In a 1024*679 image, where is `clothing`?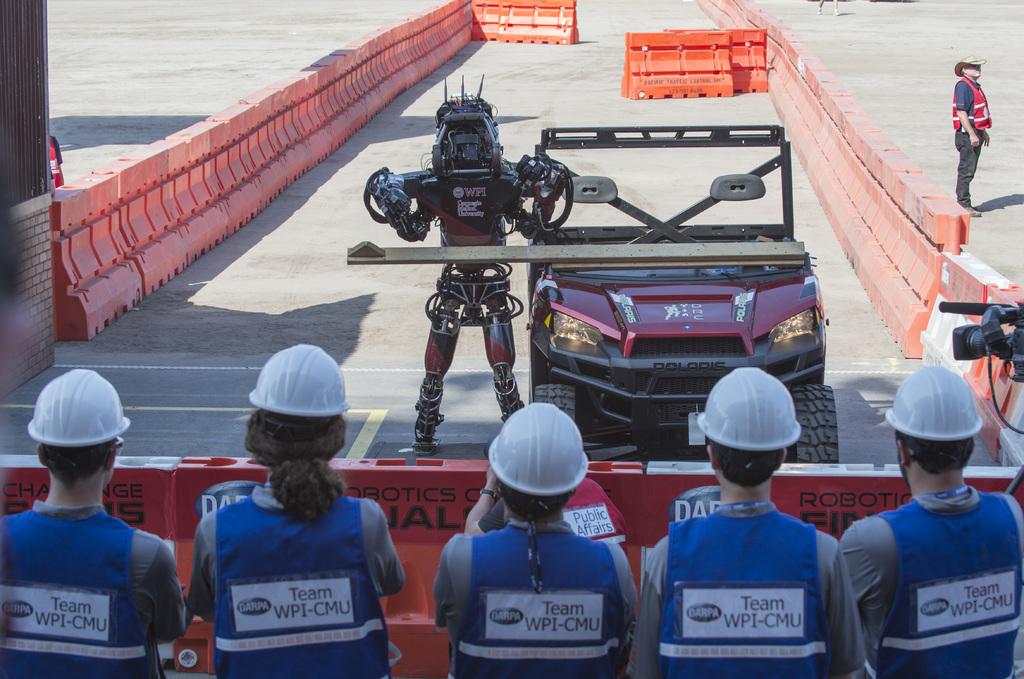
17, 475, 176, 674.
